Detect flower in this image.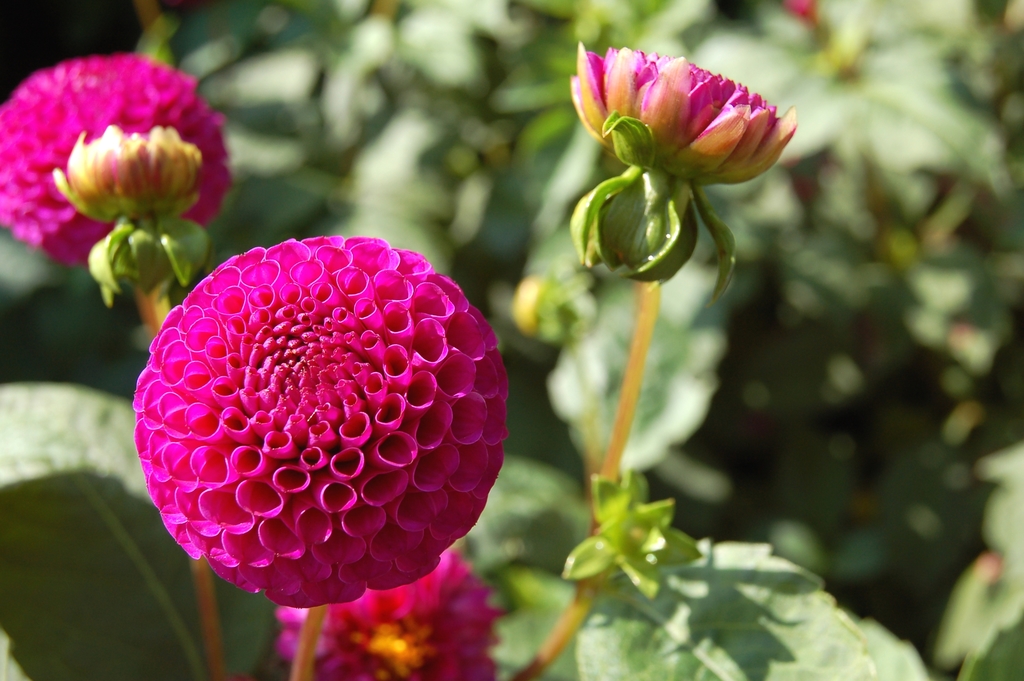
Detection: x1=273 y1=546 x2=496 y2=680.
